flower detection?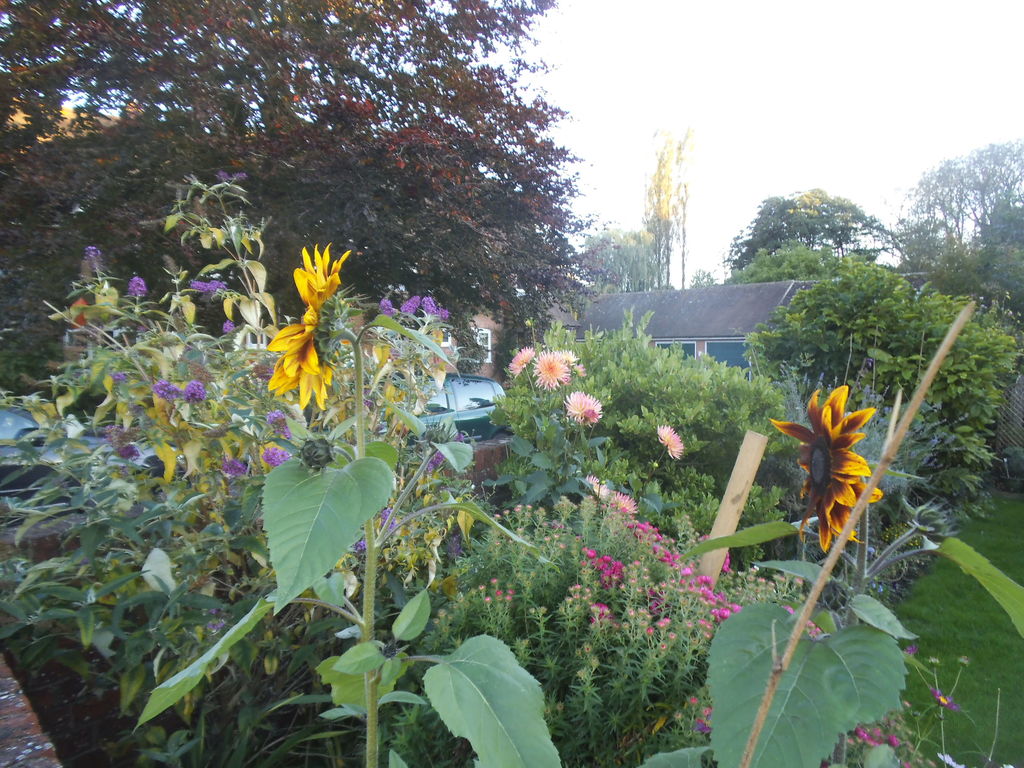
612,491,639,514
